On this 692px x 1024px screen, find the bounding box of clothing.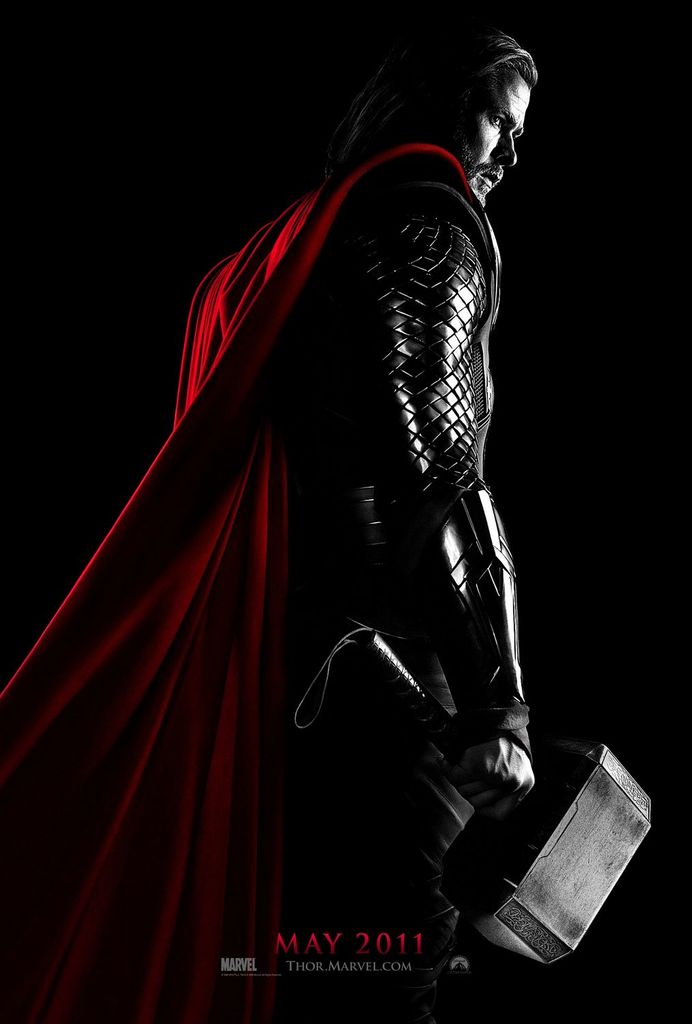
Bounding box: BBox(46, 117, 546, 969).
